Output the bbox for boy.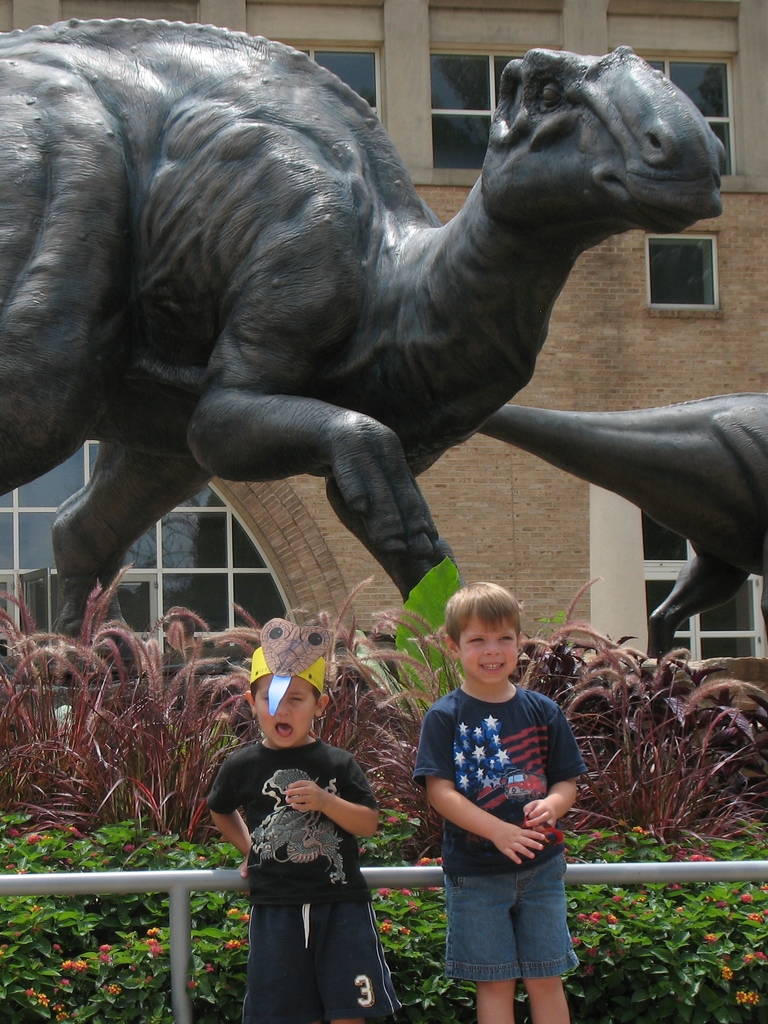
bbox(415, 585, 583, 1023).
